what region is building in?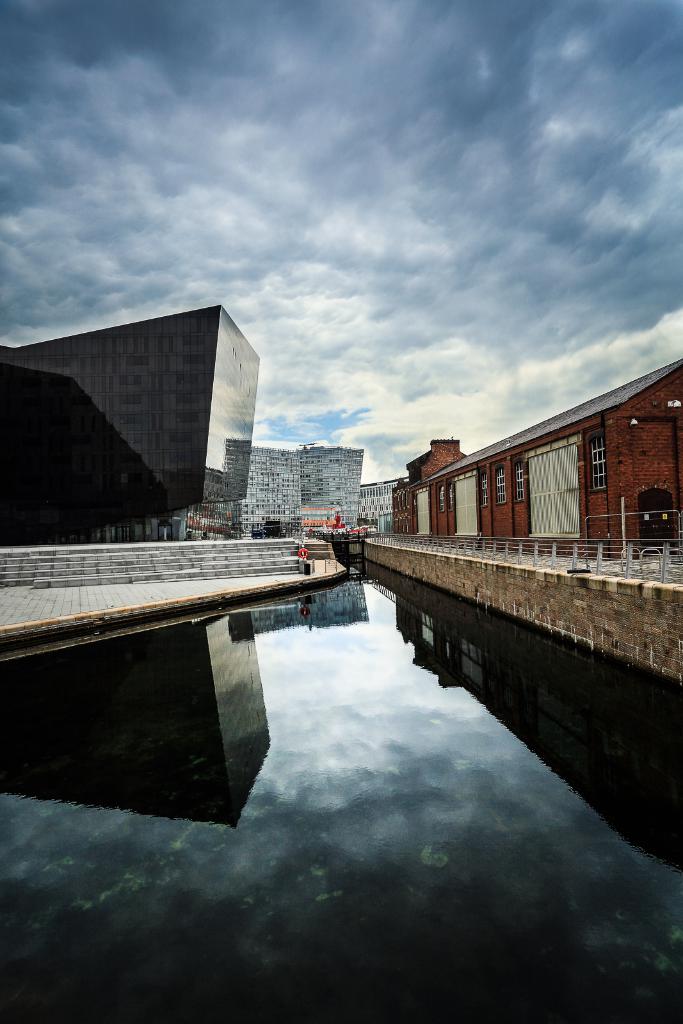
detection(246, 444, 362, 537).
